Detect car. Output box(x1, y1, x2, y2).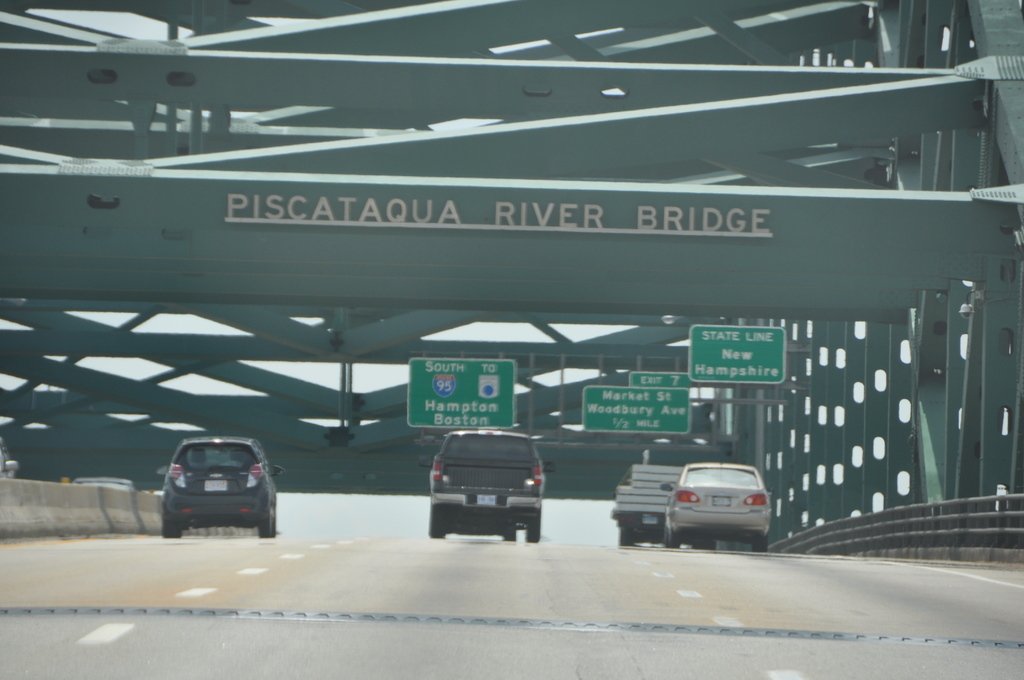
box(158, 439, 280, 538).
